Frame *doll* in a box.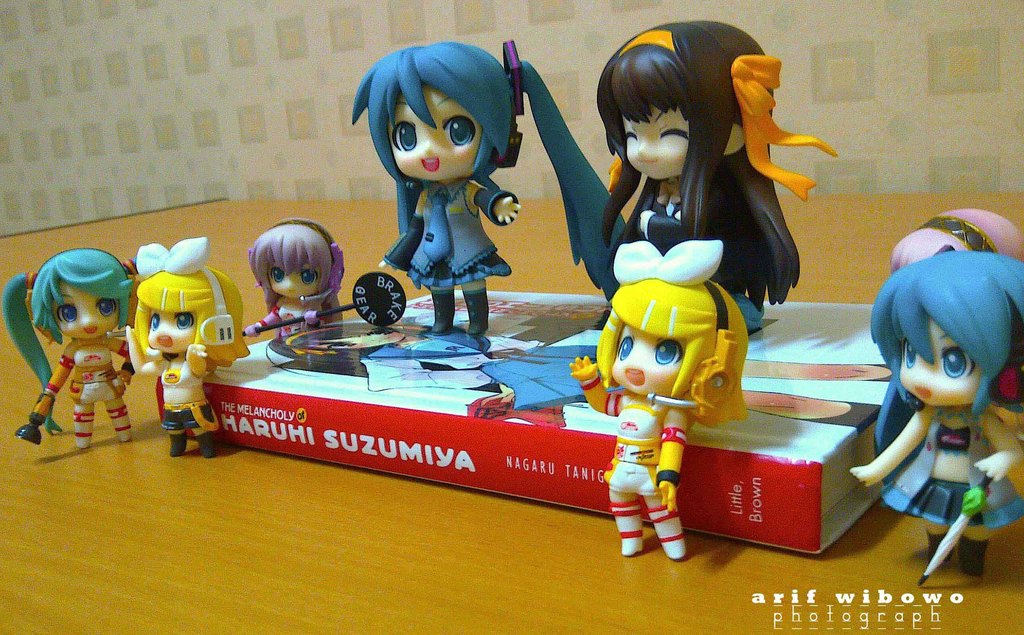
l=567, t=239, r=749, b=559.
